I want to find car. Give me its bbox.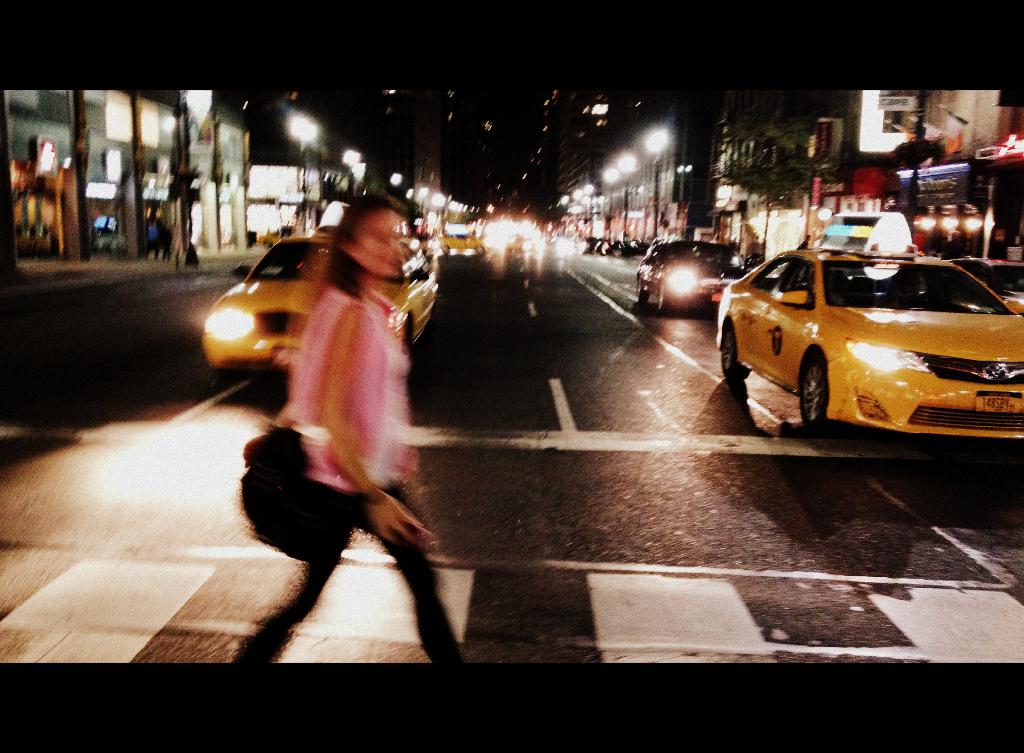
(left=602, top=238, right=650, bottom=259).
